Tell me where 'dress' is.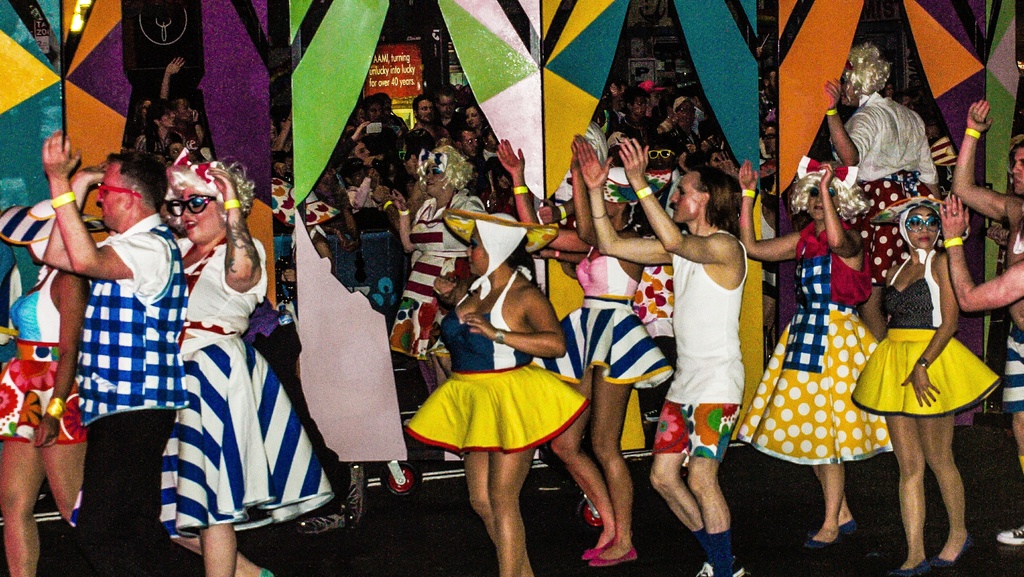
'dress' is at (left=388, top=206, right=472, bottom=363).
